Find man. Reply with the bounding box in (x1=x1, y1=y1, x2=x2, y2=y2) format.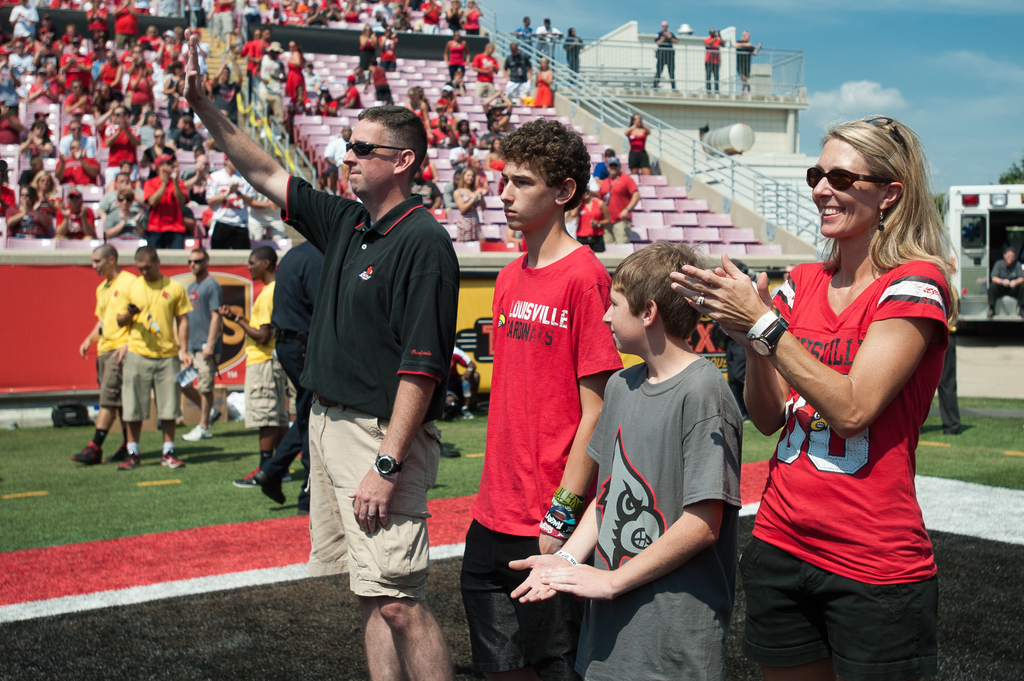
(x1=28, y1=64, x2=56, y2=102).
